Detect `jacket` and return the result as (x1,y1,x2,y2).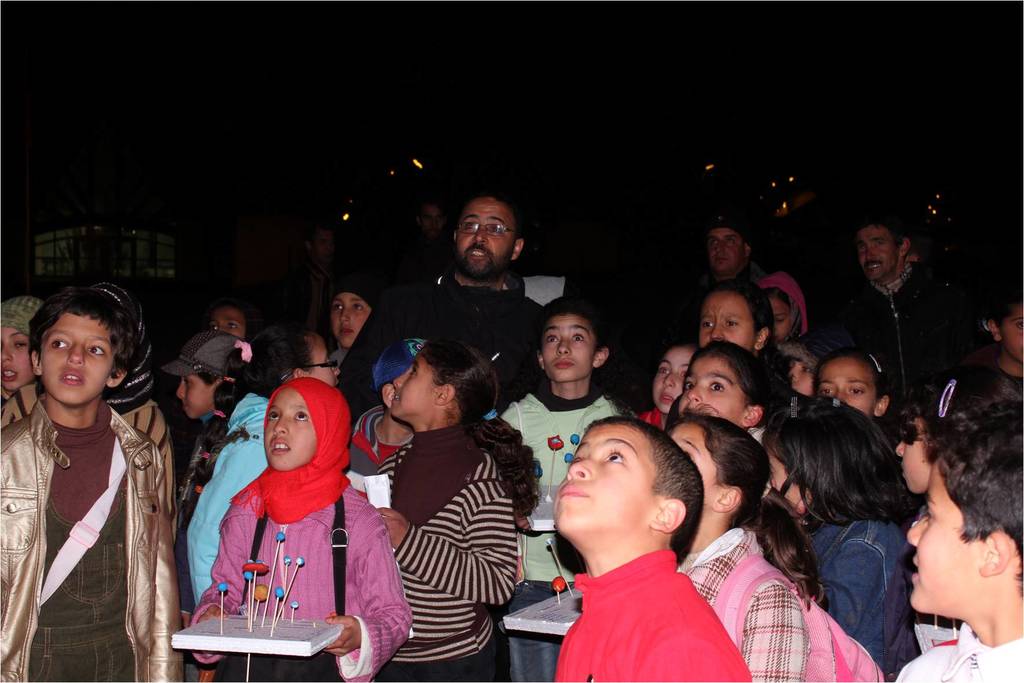
(855,261,988,415).
